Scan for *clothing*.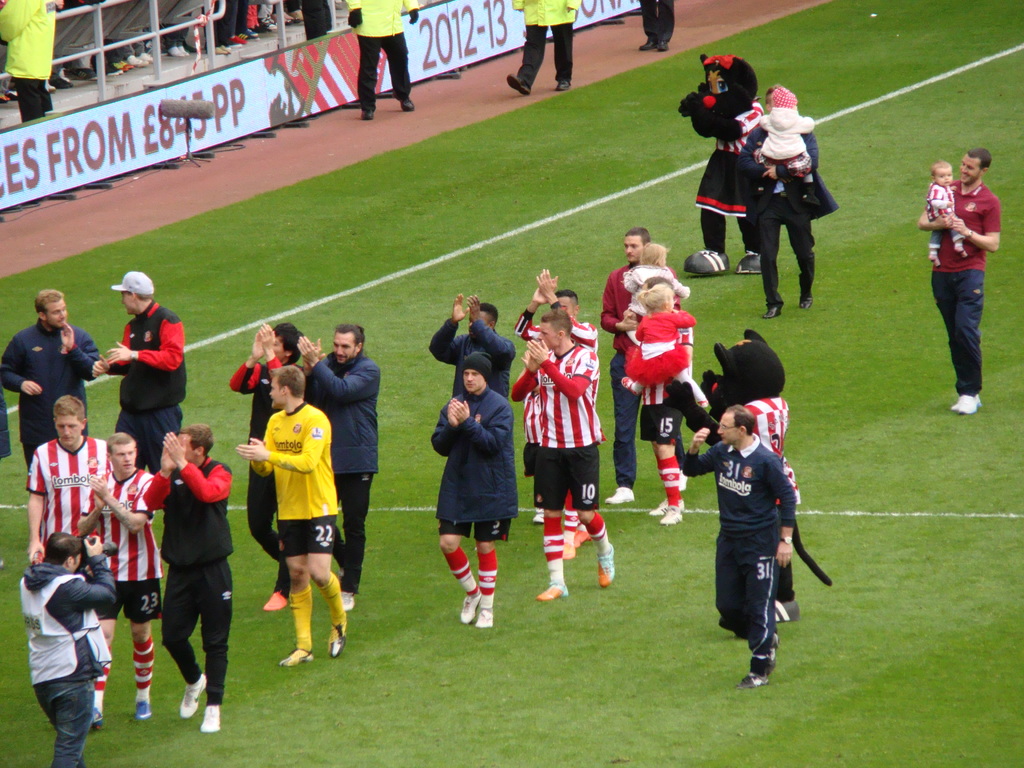
Scan result: {"x1": 428, "y1": 323, "x2": 514, "y2": 390}.
